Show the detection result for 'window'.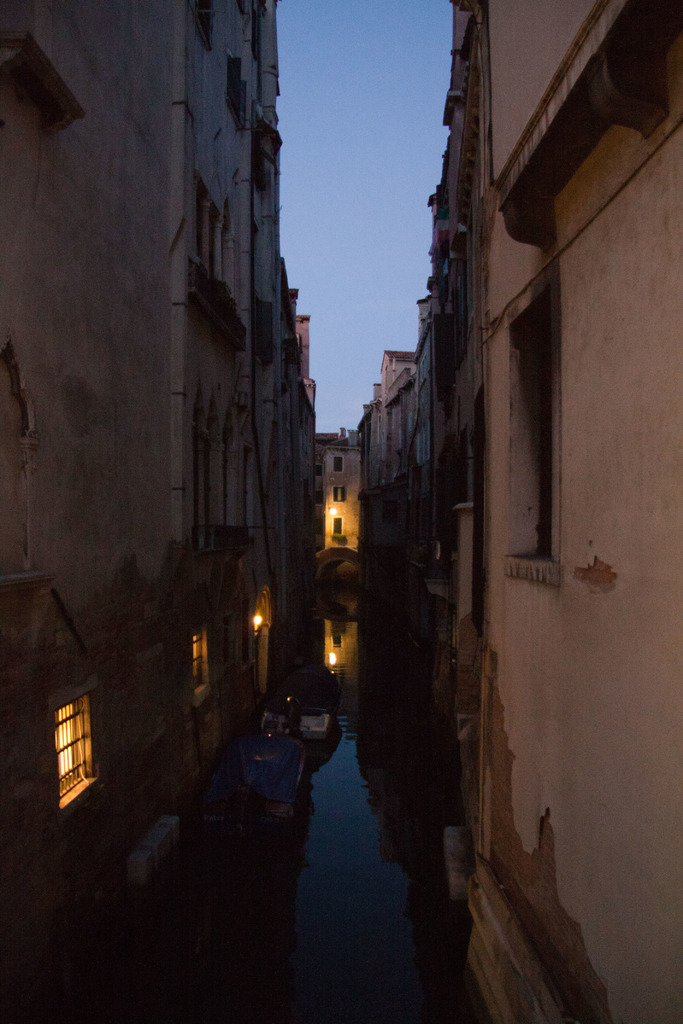
(left=331, top=455, right=344, bottom=471).
